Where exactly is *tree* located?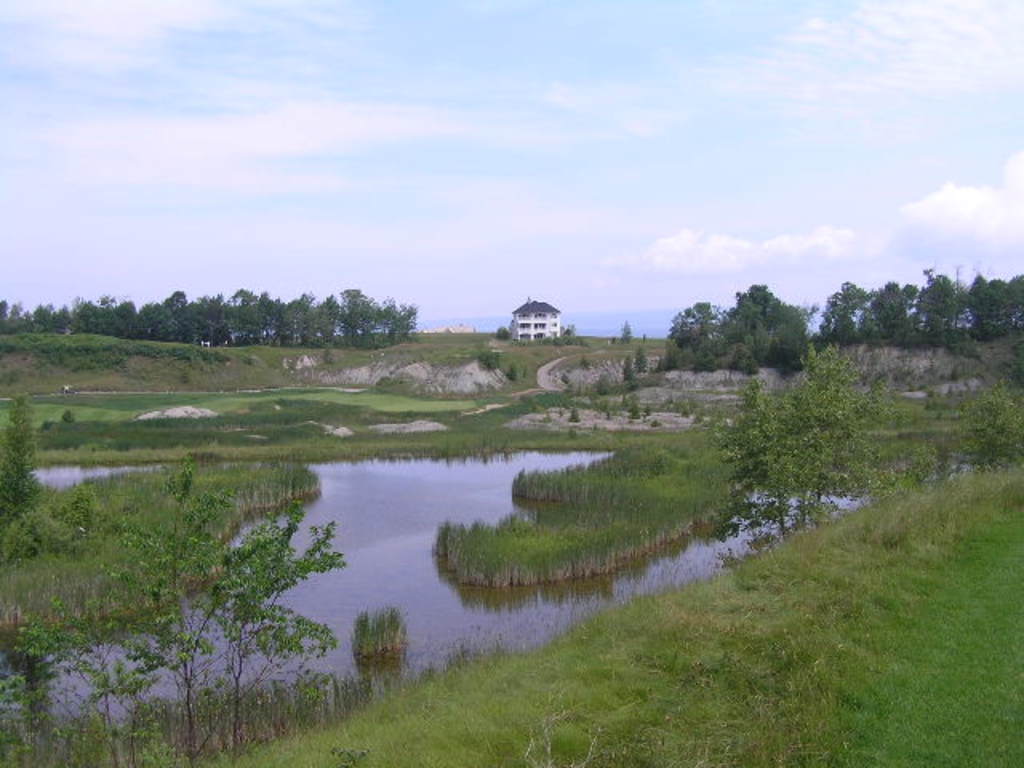
Its bounding box is 635,338,659,371.
